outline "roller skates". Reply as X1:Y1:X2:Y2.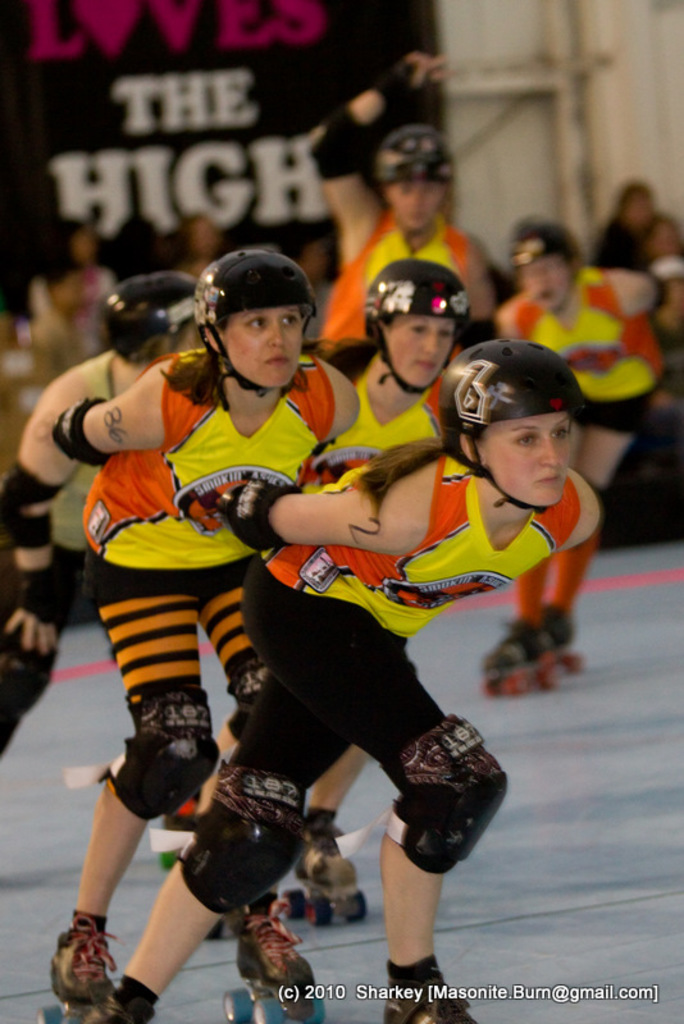
537:604:582:696.
